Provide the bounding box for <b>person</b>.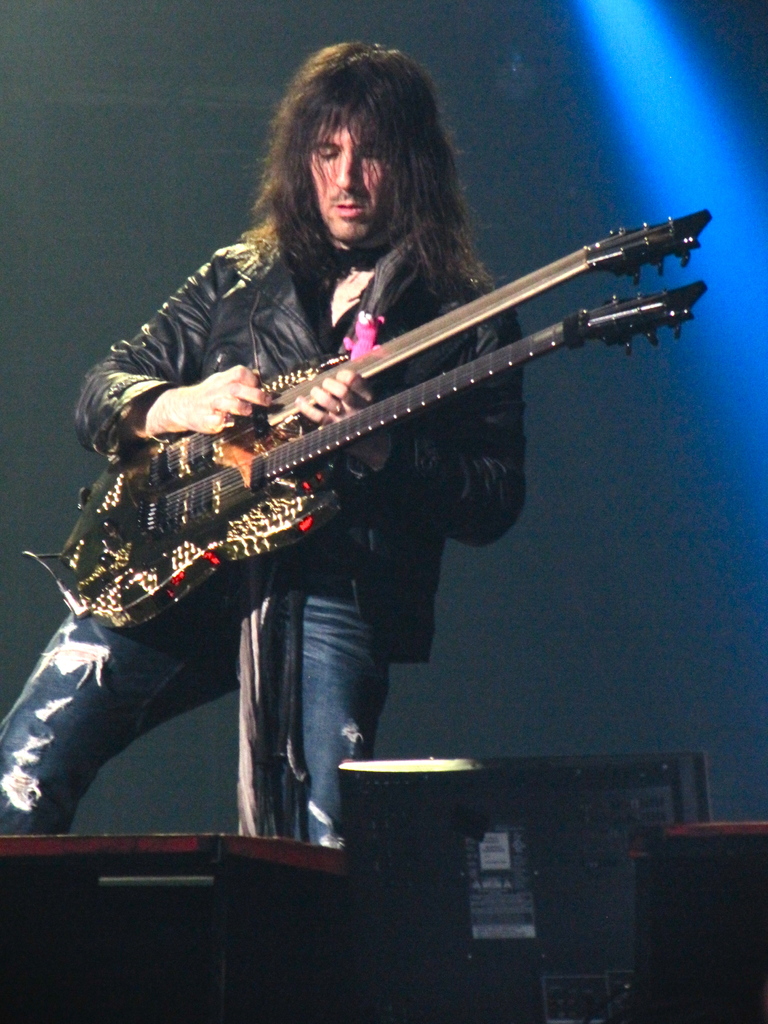
select_region(0, 37, 530, 840).
